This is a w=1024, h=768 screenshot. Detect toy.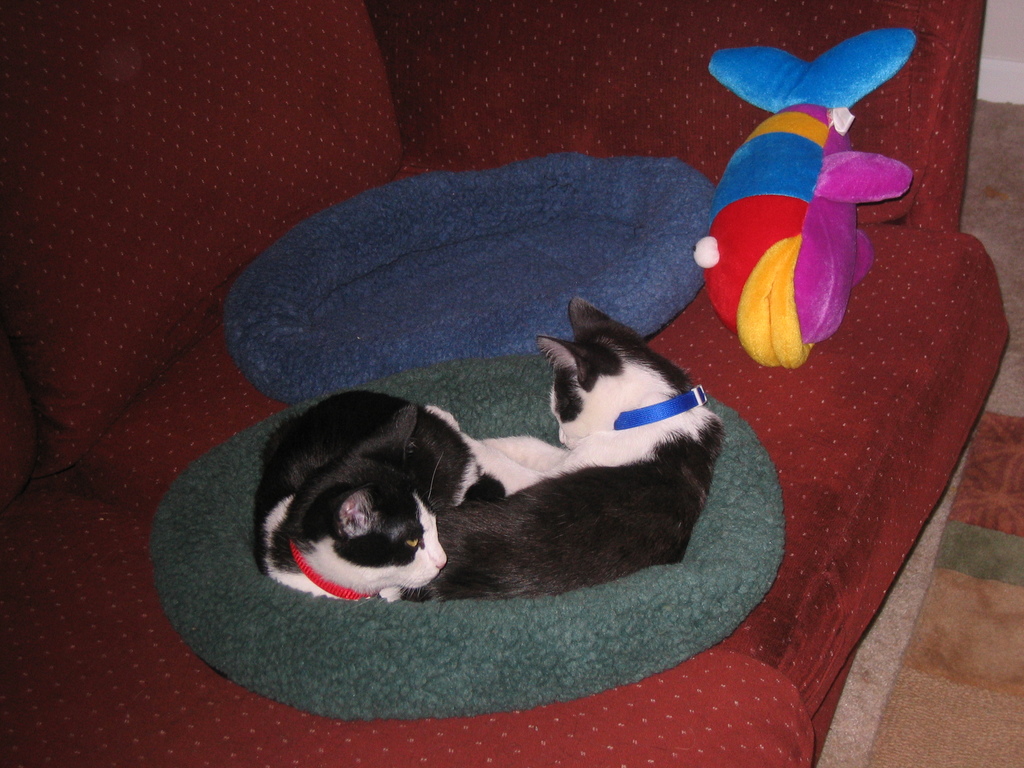
[703,26,921,375].
